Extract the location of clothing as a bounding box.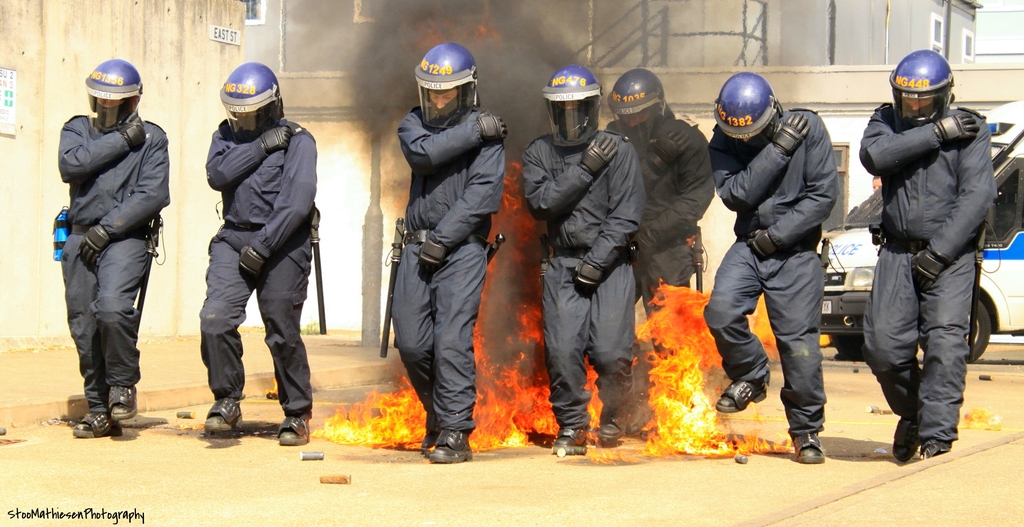
bbox=[49, 44, 170, 426].
